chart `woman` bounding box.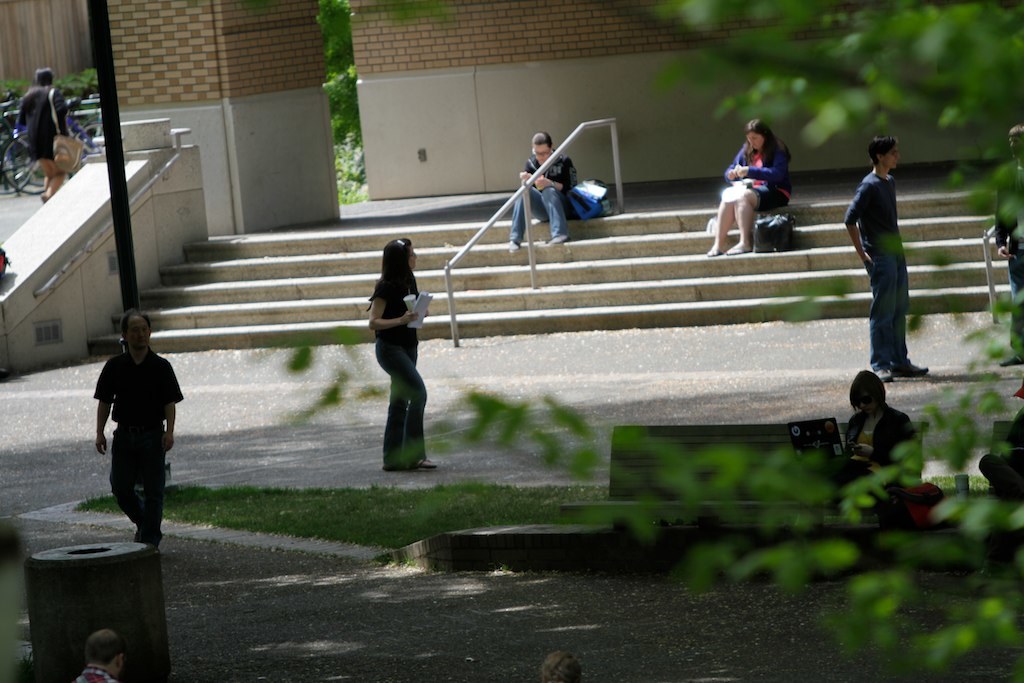
Charted: l=707, t=114, r=787, b=256.
